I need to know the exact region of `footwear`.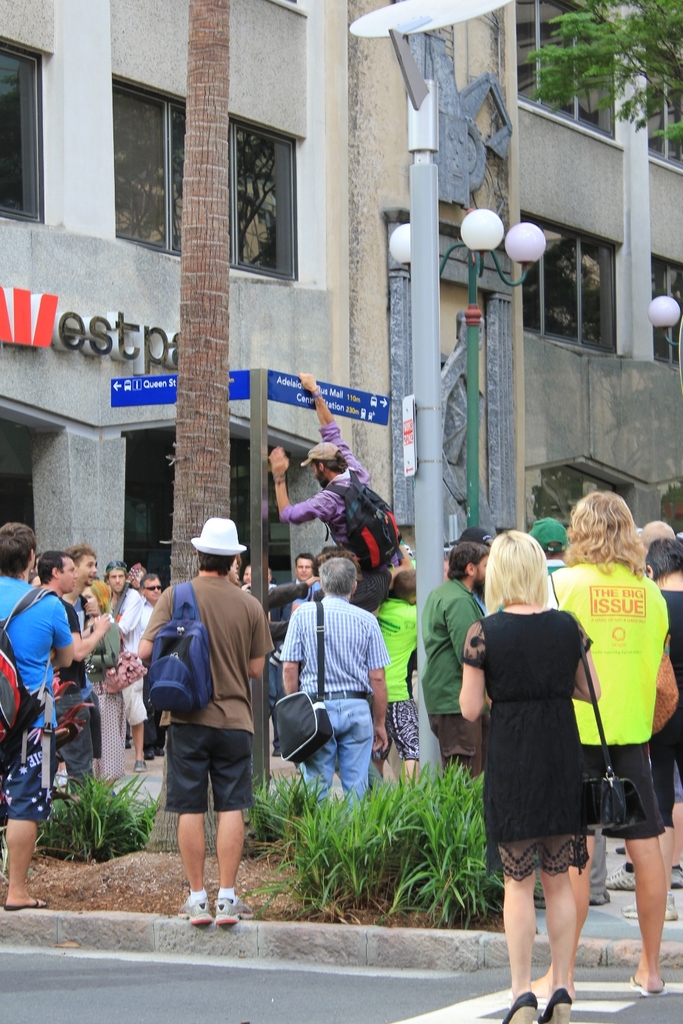
Region: {"x1": 602, "y1": 860, "x2": 635, "y2": 893}.
